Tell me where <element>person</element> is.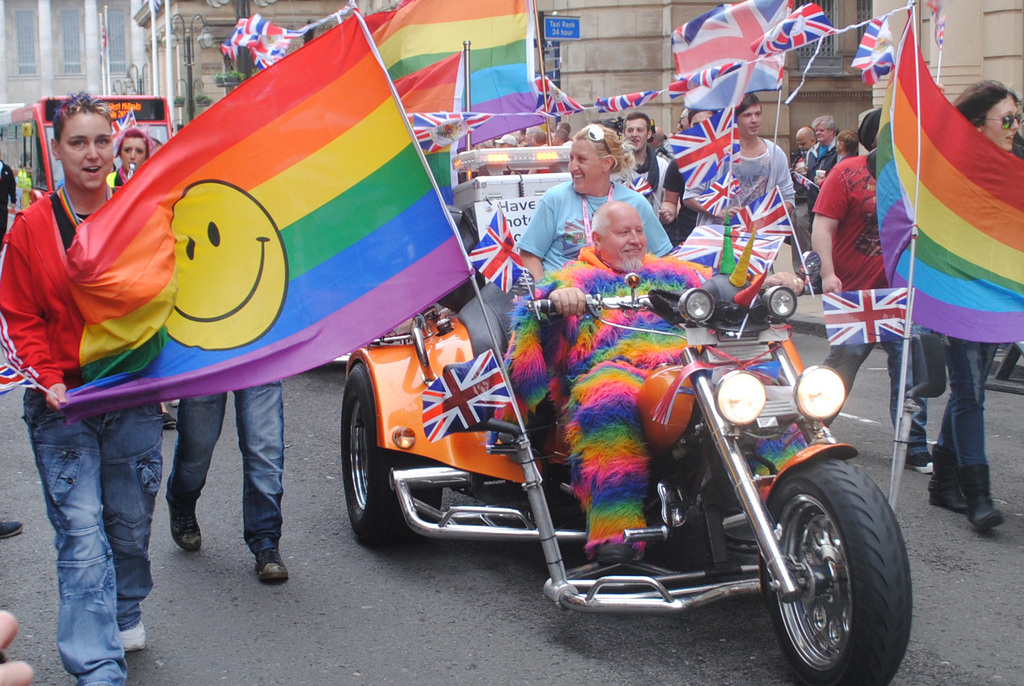
<element>person</element> is at crop(817, 133, 863, 192).
